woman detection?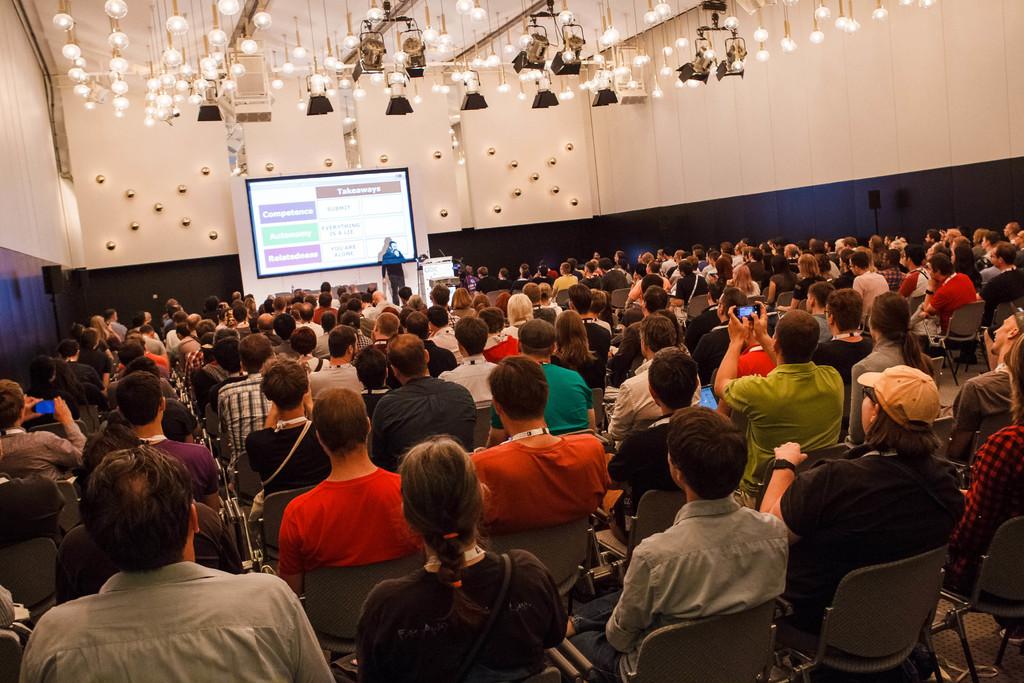
pyautogui.locateOnScreen(547, 308, 605, 391)
